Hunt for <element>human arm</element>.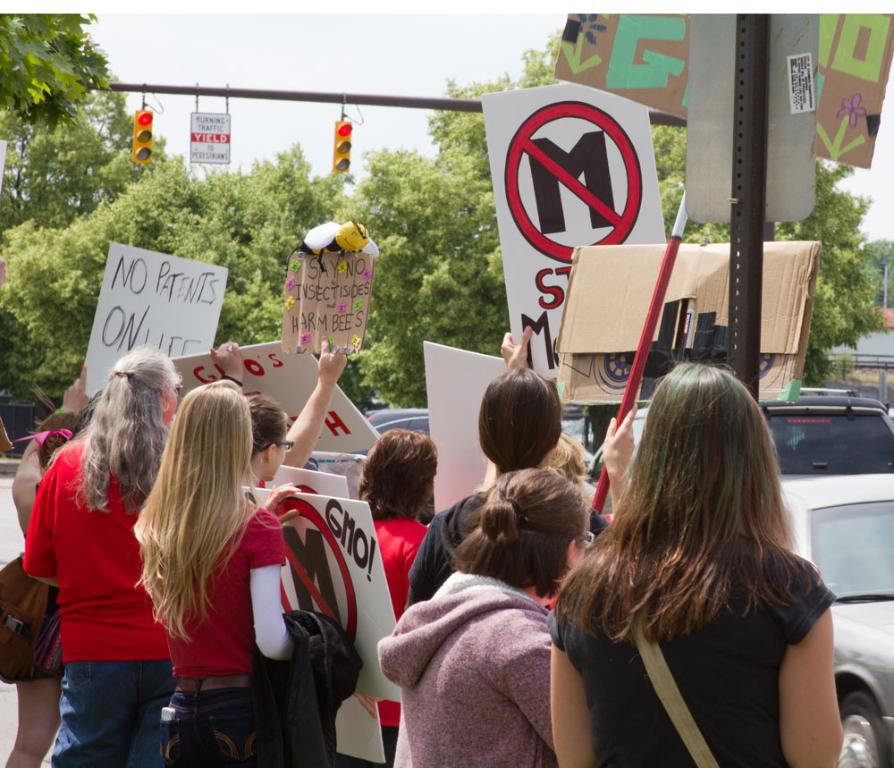
Hunted down at <box>13,364,88,491</box>.
